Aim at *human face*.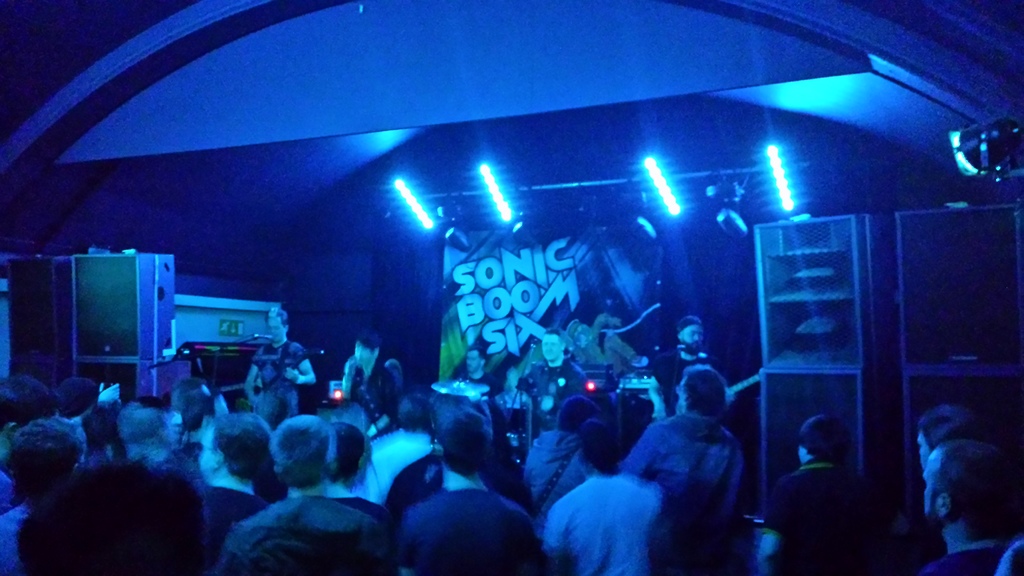
Aimed at {"left": 467, "top": 349, "right": 481, "bottom": 373}.
